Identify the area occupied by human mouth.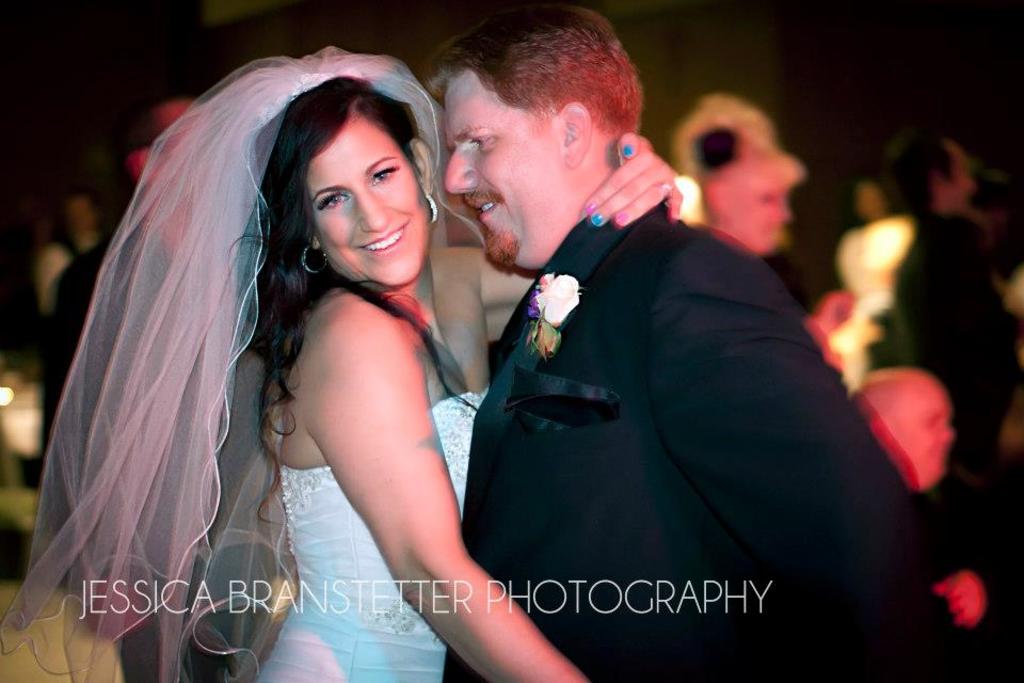
Area: 465,197,499,213.
